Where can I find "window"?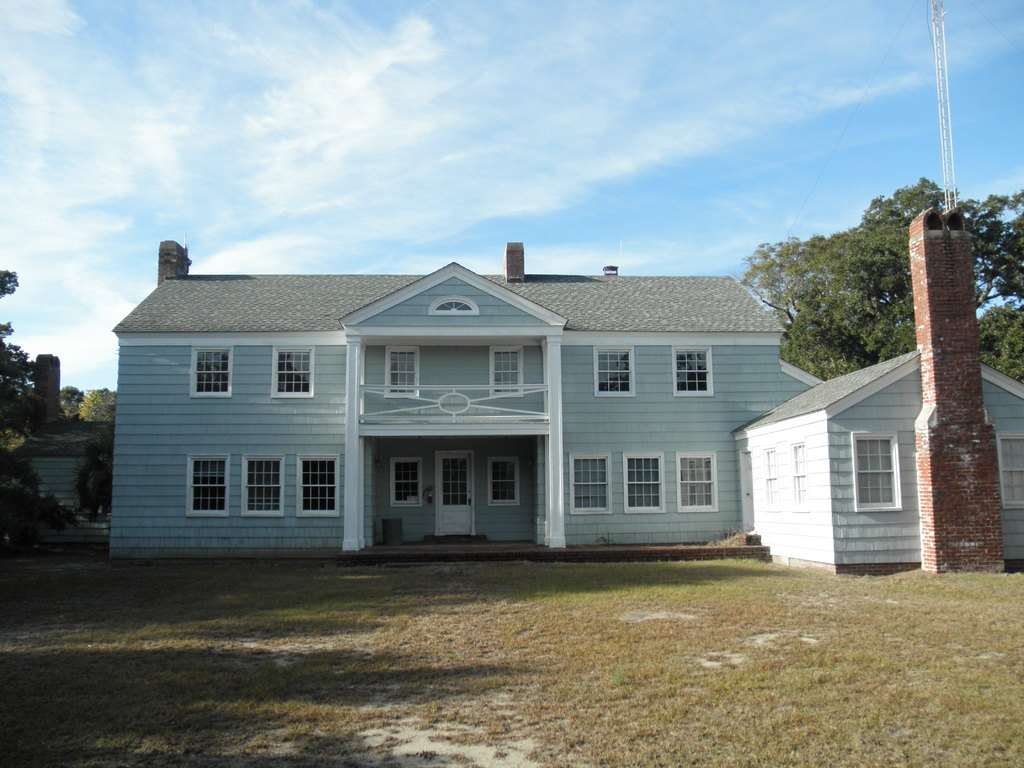
You can find it at bbox=[490, 347, 520, 397].
